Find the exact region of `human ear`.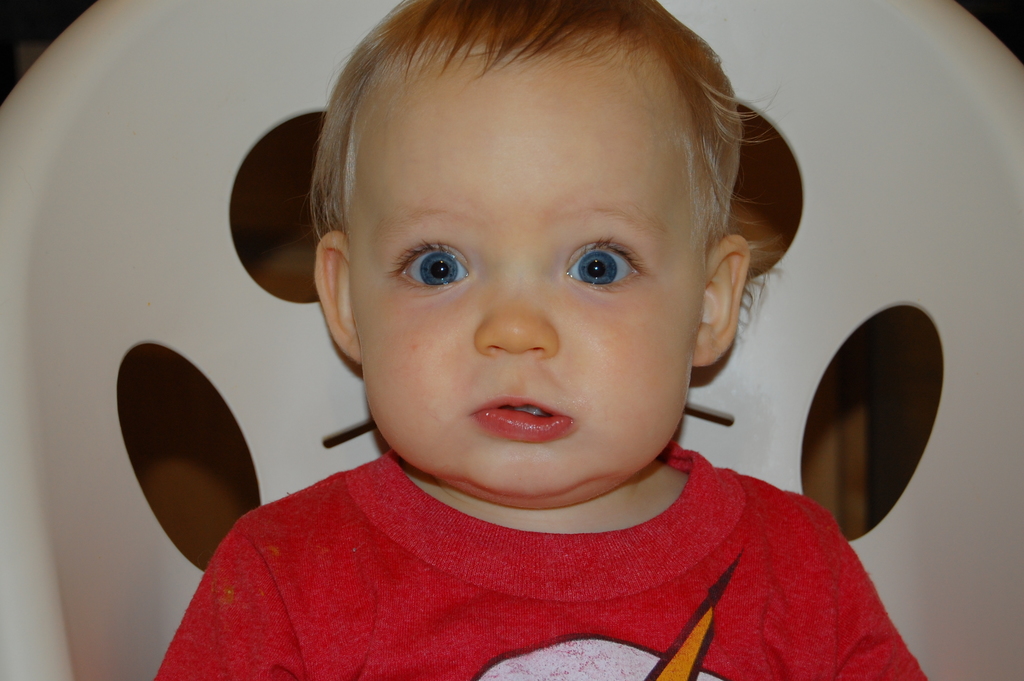
Exact region: {"x1": 314, "y1": 222, "x2": 363, "y2": 365}.
